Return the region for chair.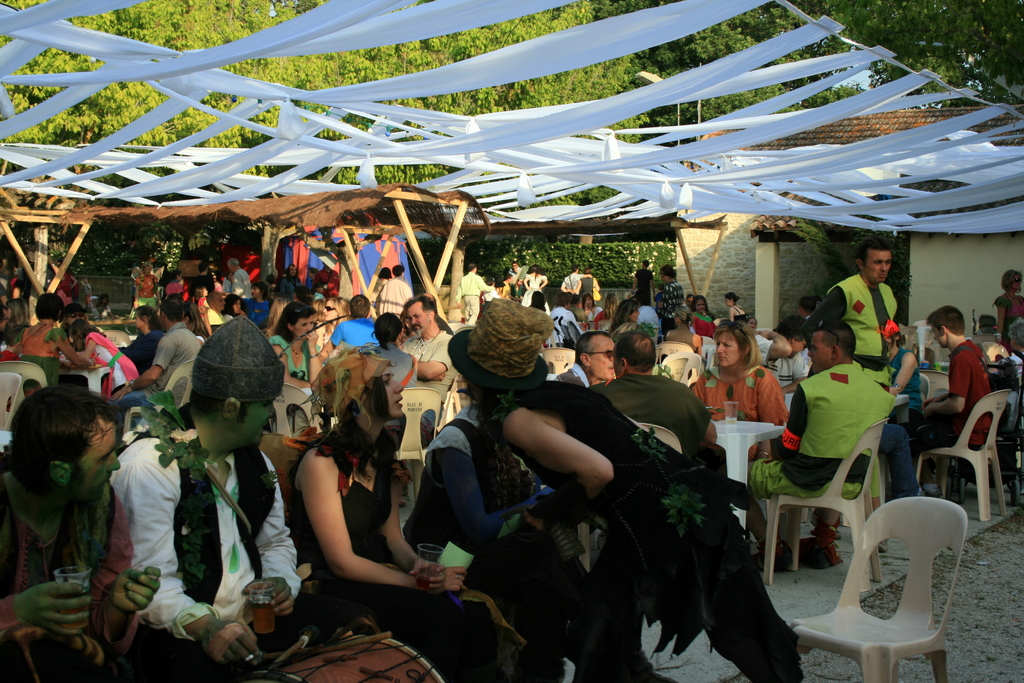
bbox=[918, 368, 952, 401].
